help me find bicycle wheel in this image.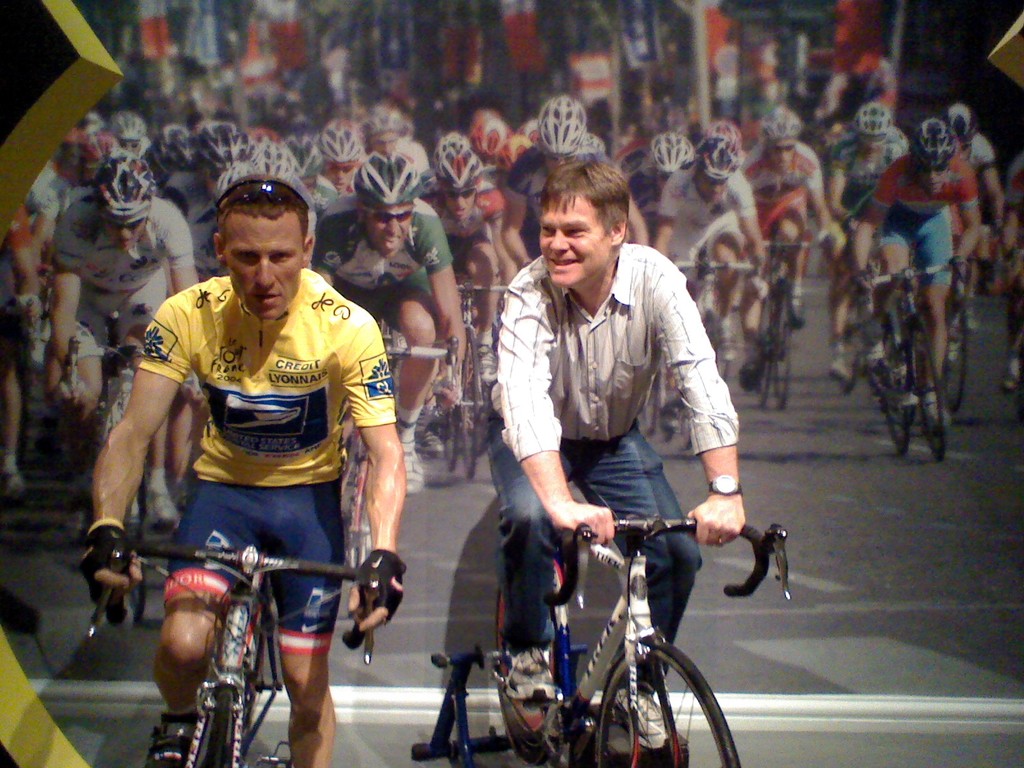
Found it: 491,585,561,765.
